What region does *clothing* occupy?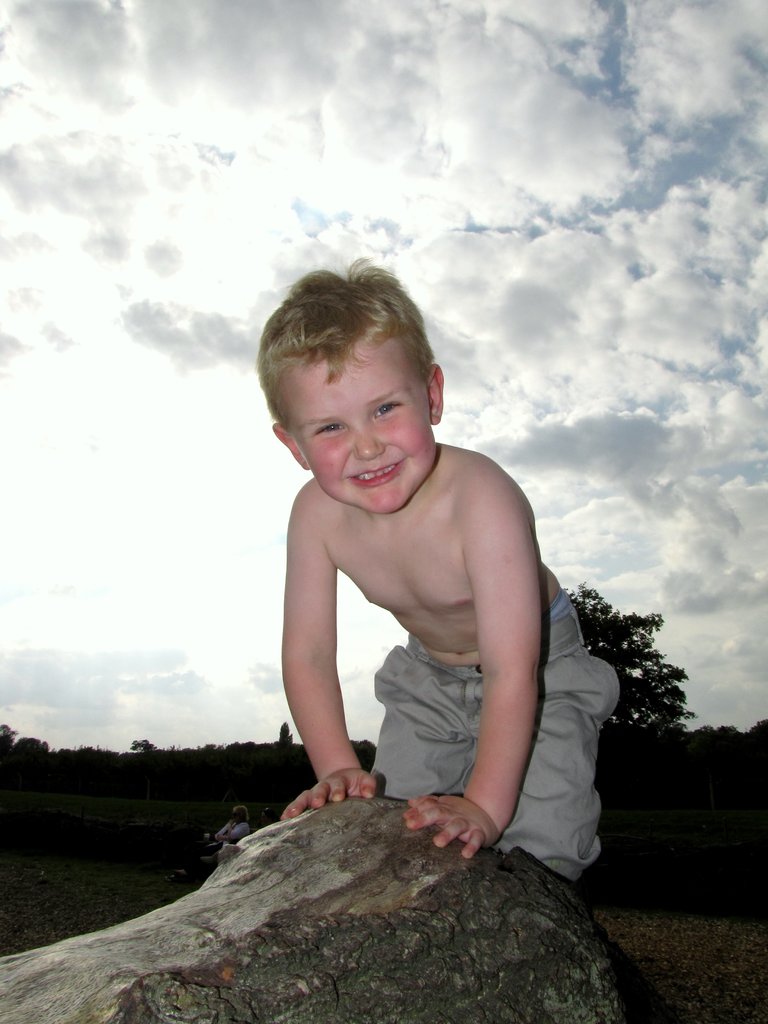
detection(292, 574, 634, 879).
